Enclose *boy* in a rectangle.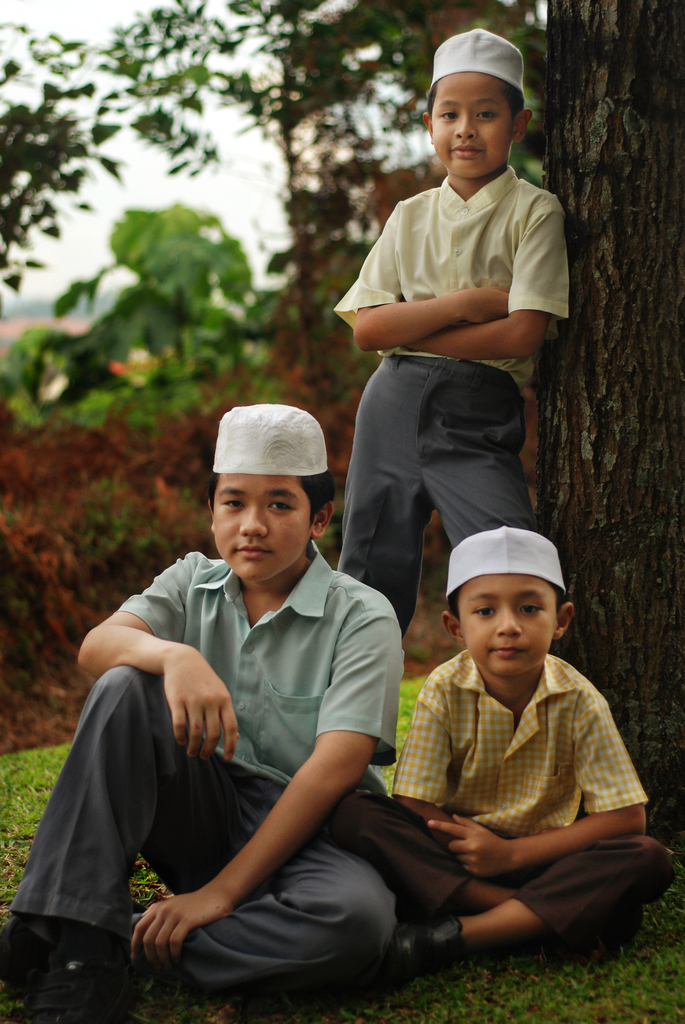
box(336, 530, 684, 968).
